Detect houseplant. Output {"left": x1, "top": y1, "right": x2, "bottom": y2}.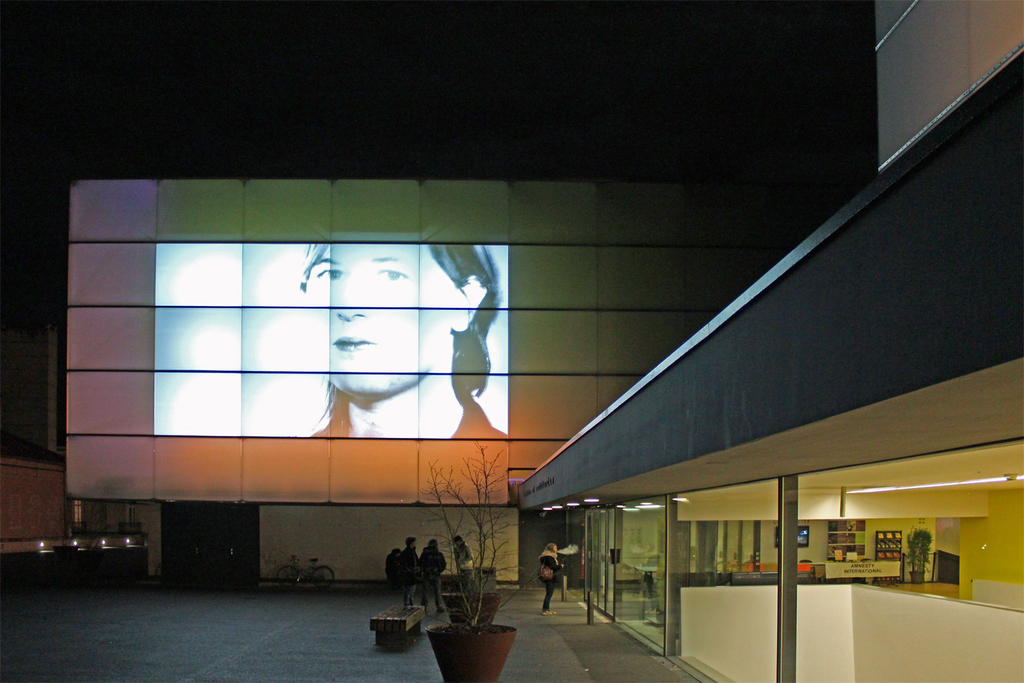
{"left": 411, "top": 433, "right": 518, "bottom": 682}.
